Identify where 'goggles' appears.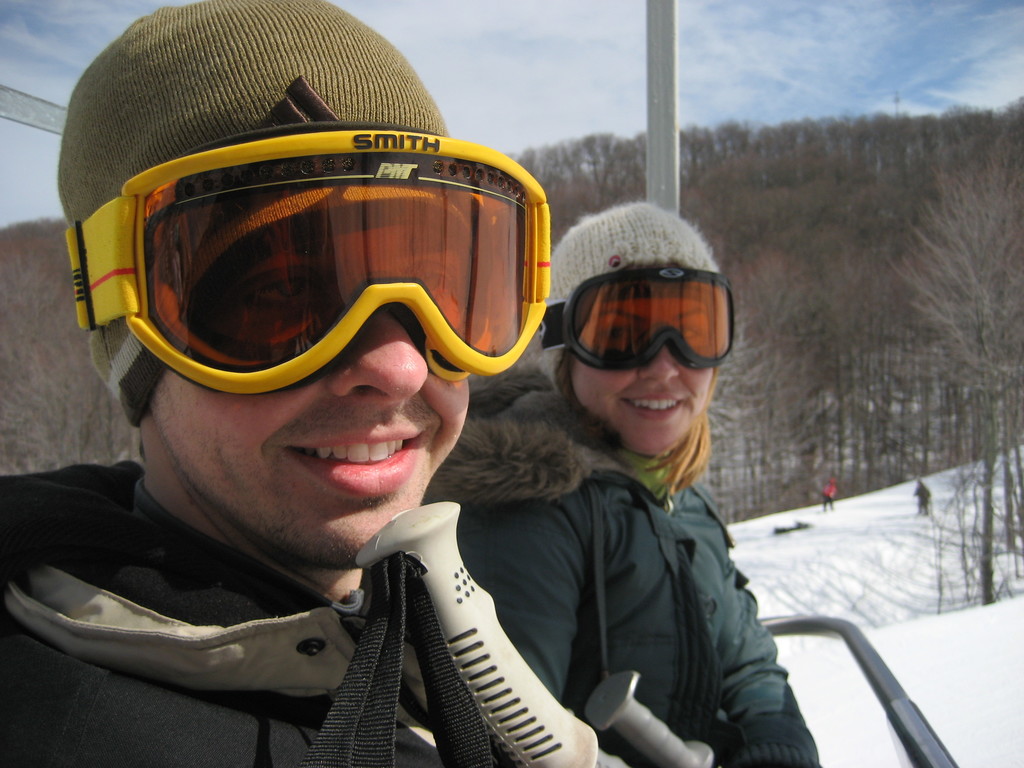
Appears at crop(61, 120, 551, 398).
